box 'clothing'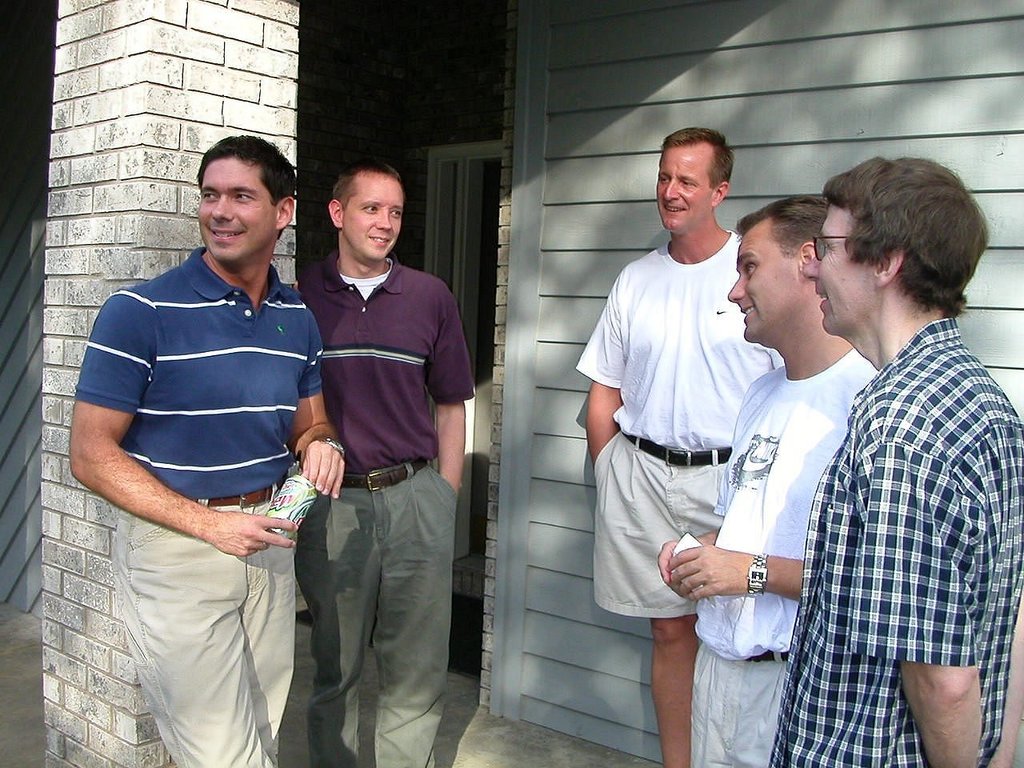
577, 223, 786, 619
